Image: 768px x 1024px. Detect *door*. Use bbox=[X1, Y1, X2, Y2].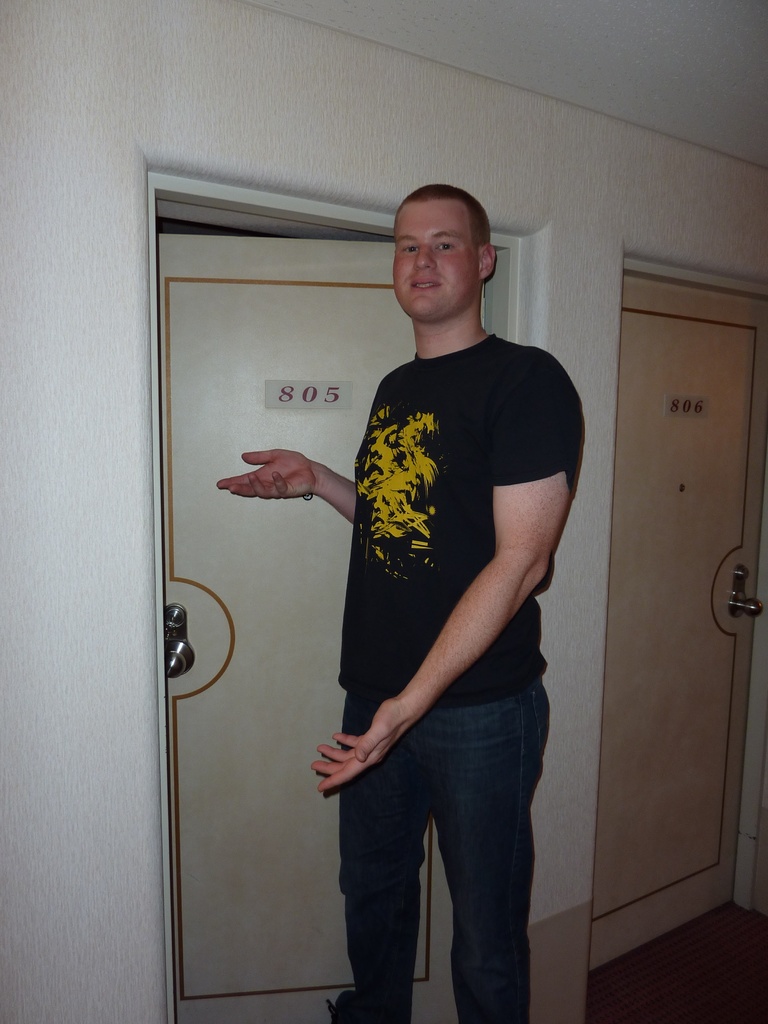
bbox=[170, 282, 389, 991].
